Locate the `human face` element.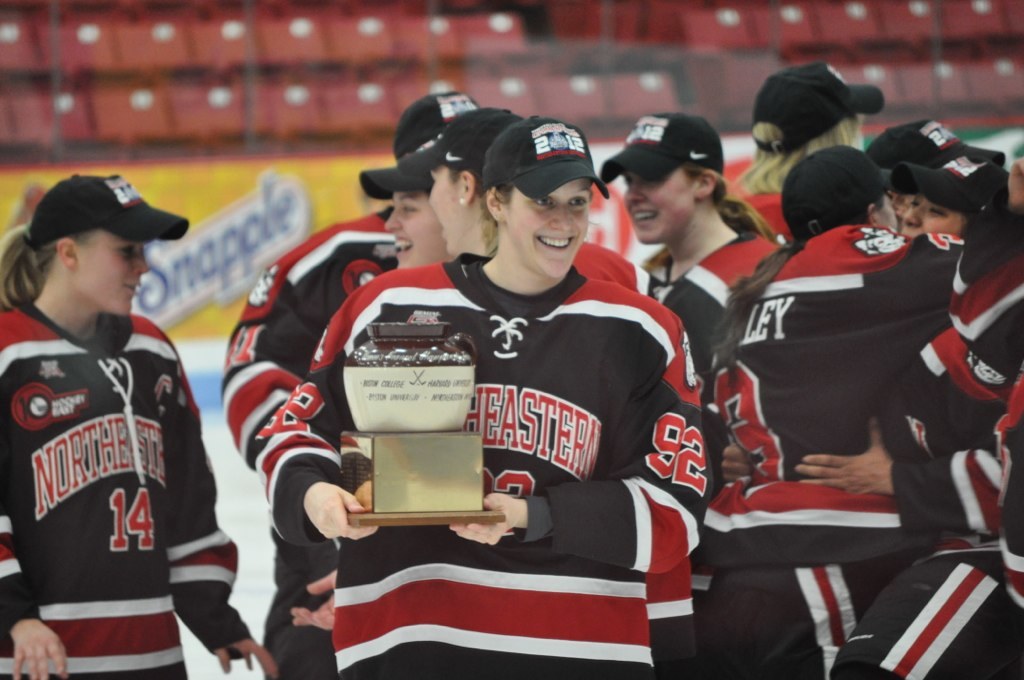
Element bbox: <box>426,168,467,250</box>.
